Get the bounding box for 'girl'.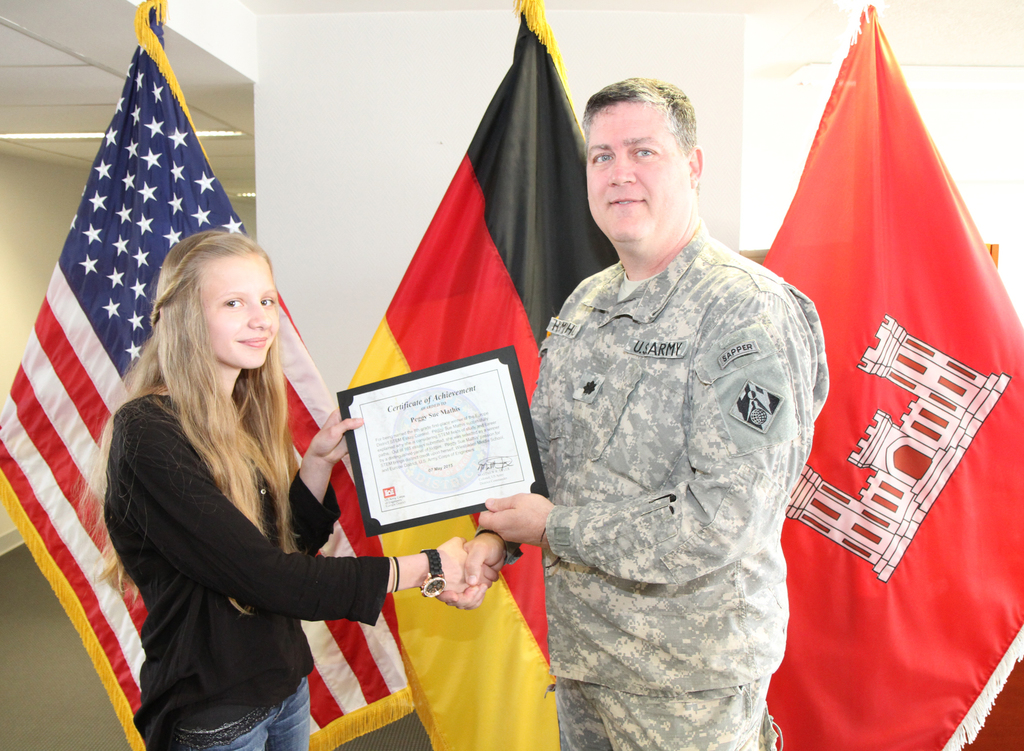
box=[76, 224, 500, 750].
